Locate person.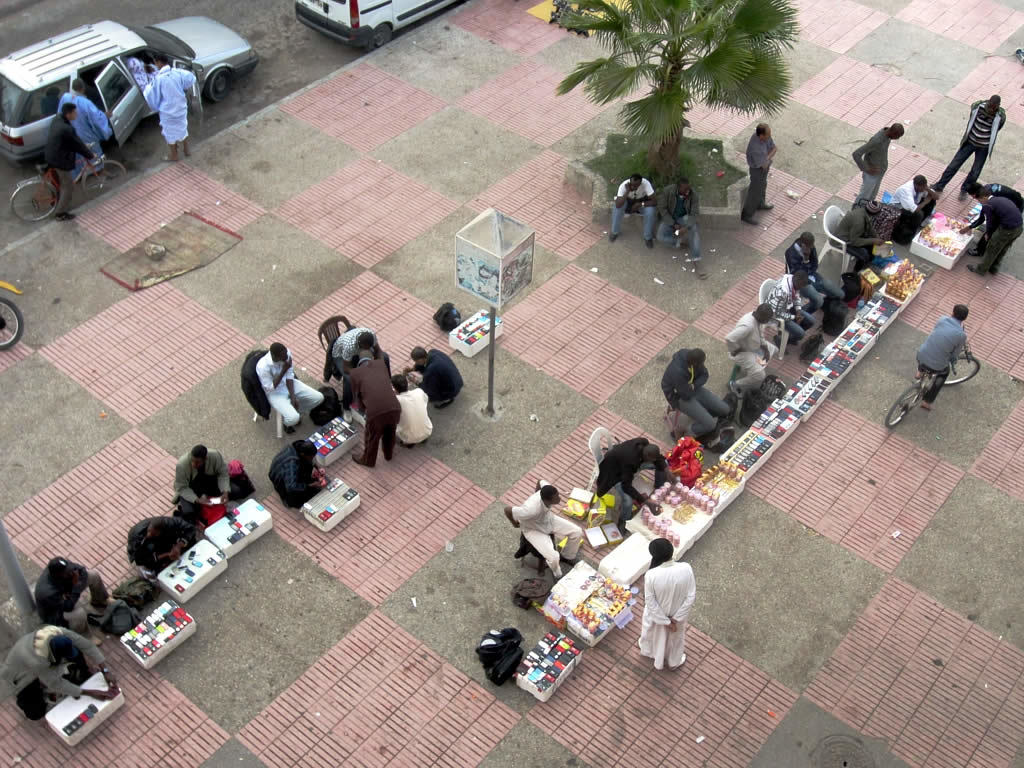
Bounding box: 656/345/736/446.
